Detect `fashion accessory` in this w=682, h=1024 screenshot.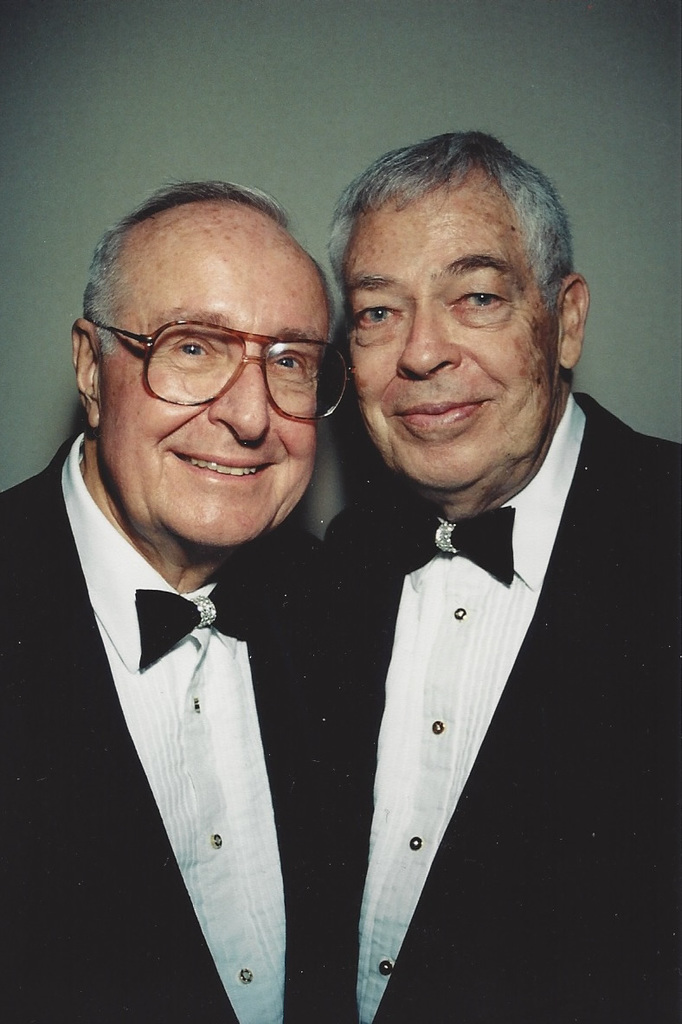
Detection: crop(317, 381, 681, 1023).
